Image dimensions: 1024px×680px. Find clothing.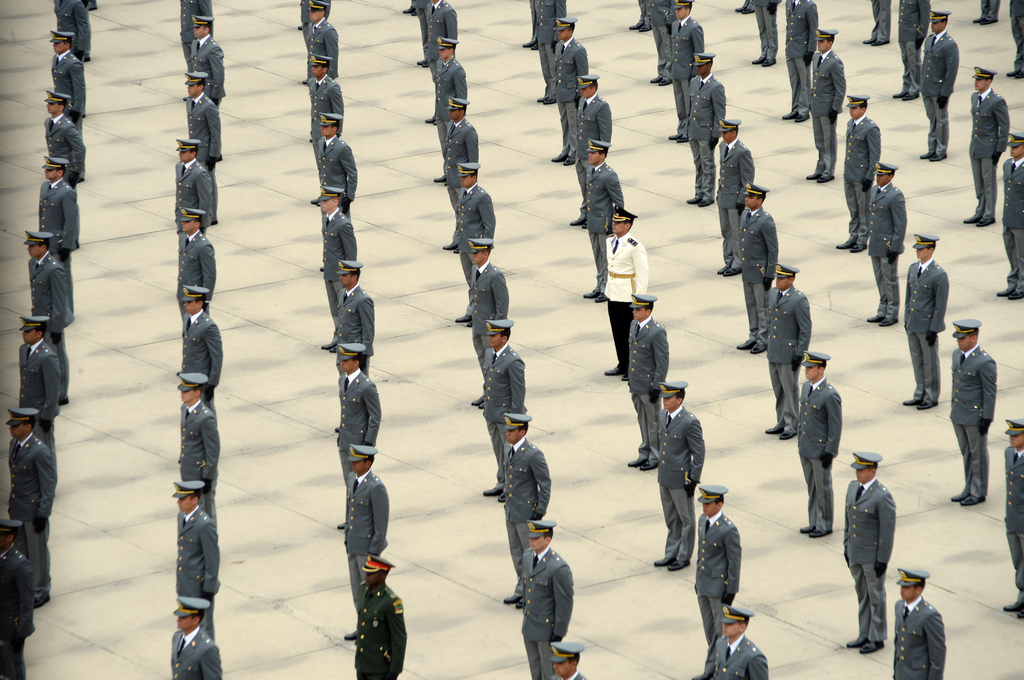
<region>176, 504, 218, 638</region>.
